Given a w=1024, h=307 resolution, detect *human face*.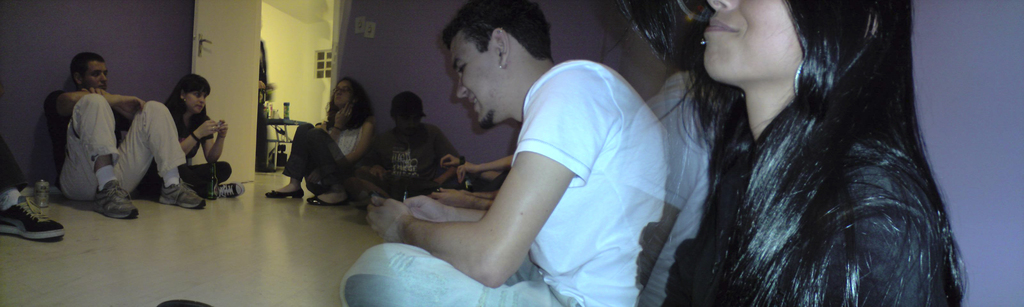
710 0 801 83.
